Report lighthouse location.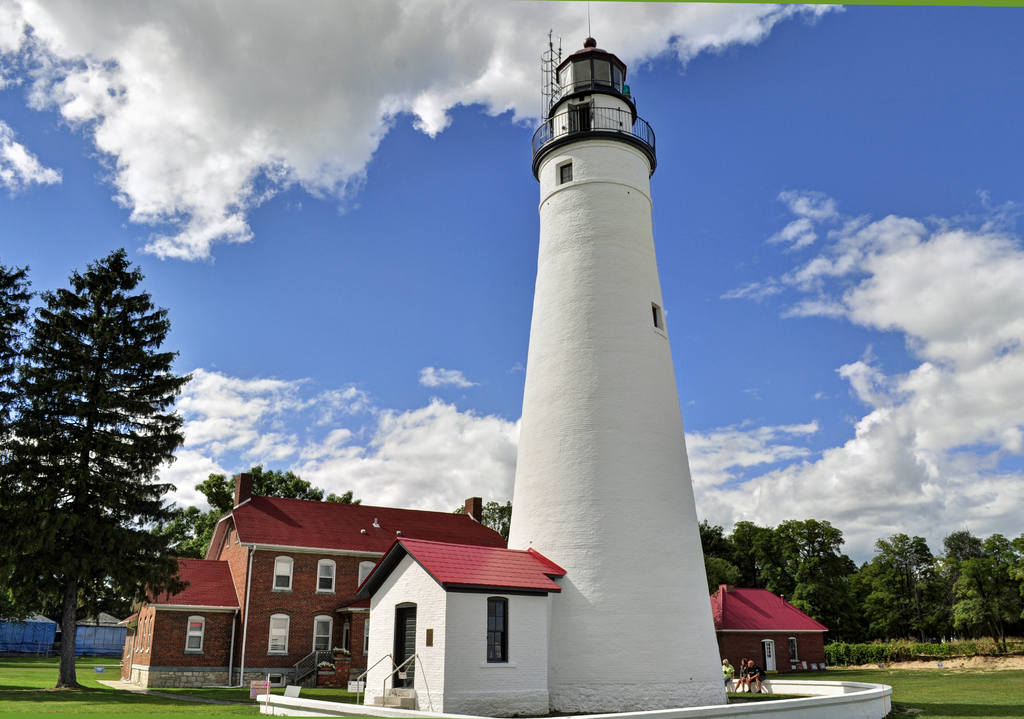
Report: l=506, t=0, r=728, b=712.
